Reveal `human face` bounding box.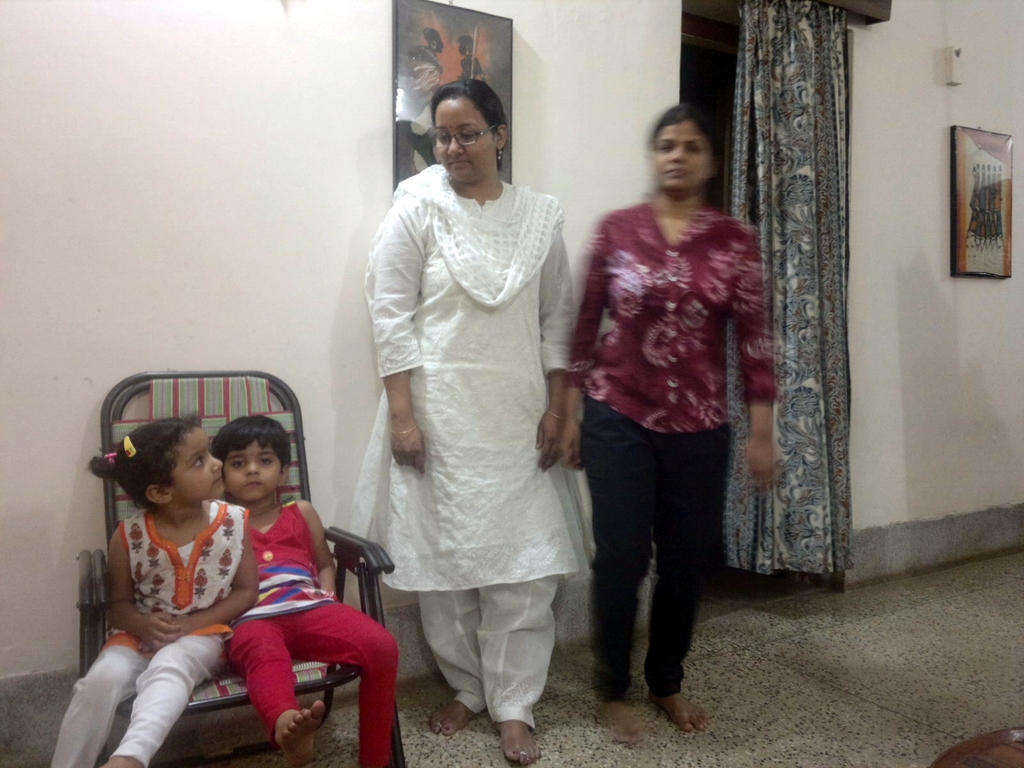
Revealed: (221, 439, 283, 501).
